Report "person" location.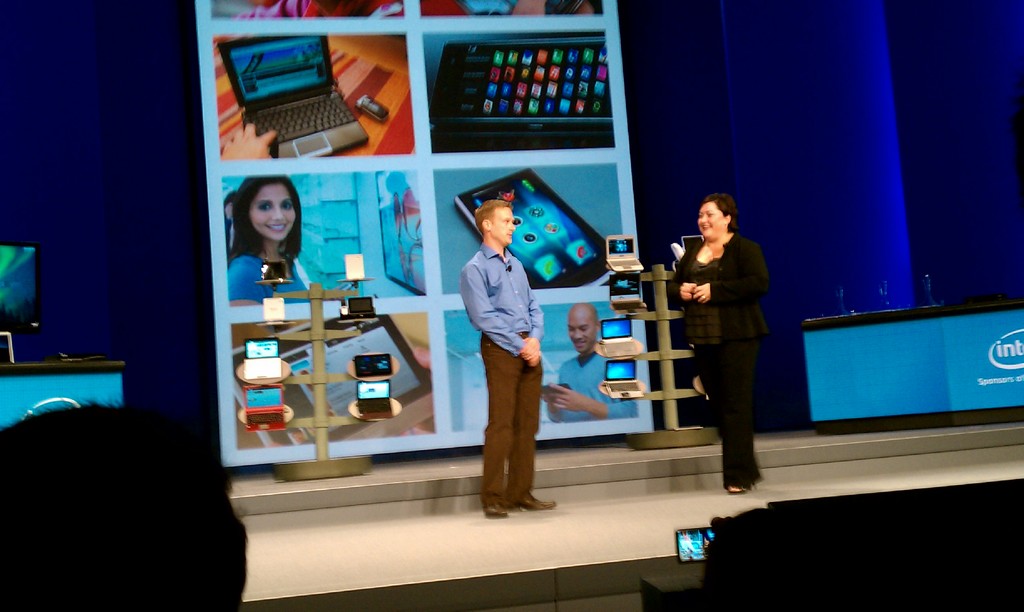
Report: 227 175 314 303.
